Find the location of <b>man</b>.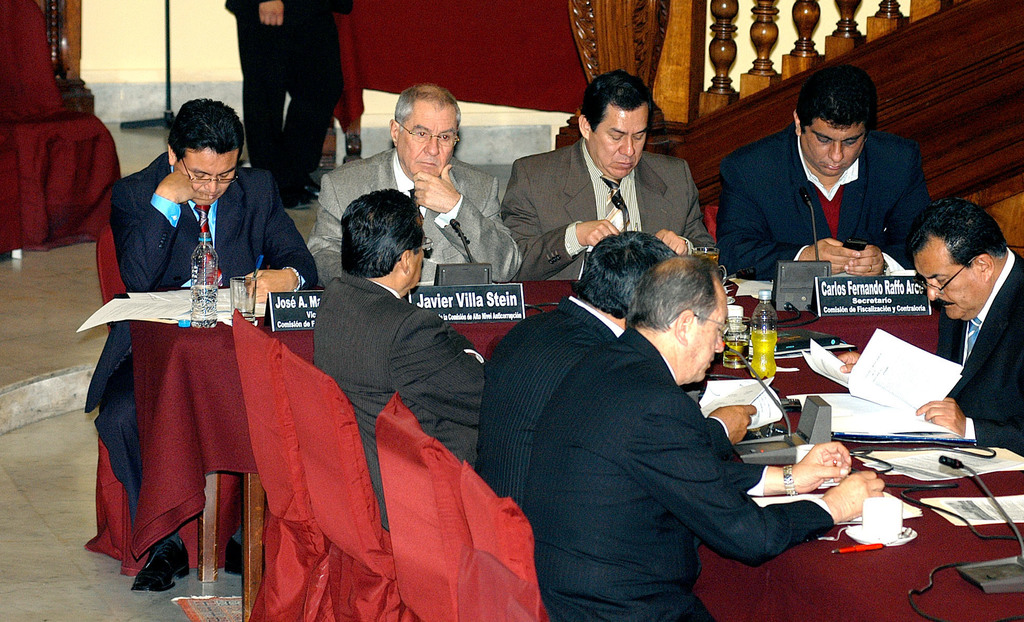
Location: [84,95,320,591].
